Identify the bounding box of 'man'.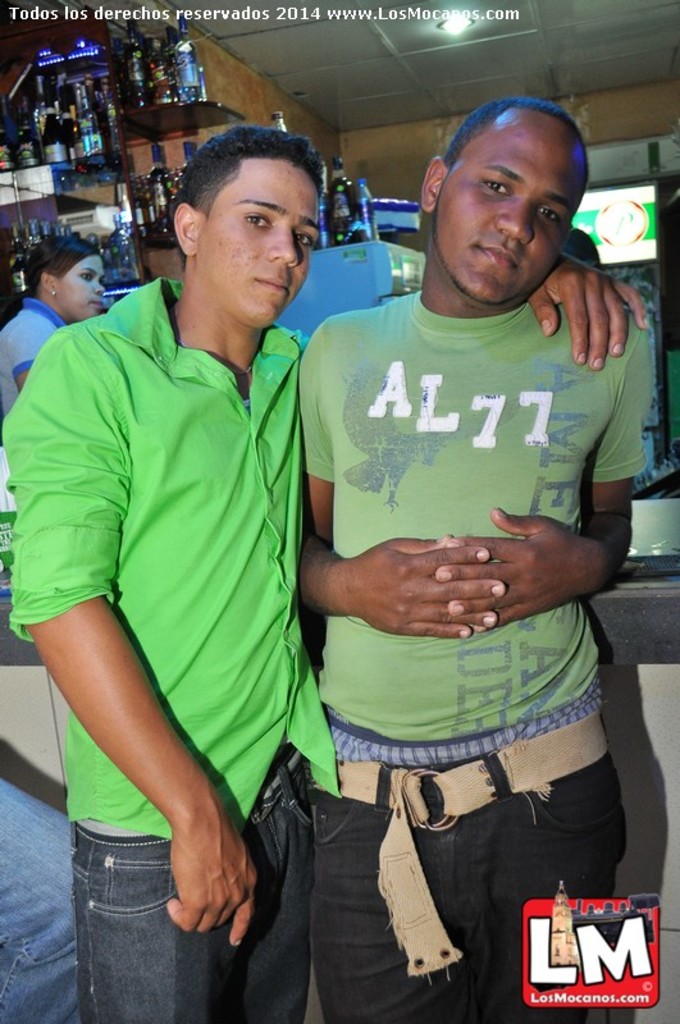
<box>4,123,643,1023</box>.
